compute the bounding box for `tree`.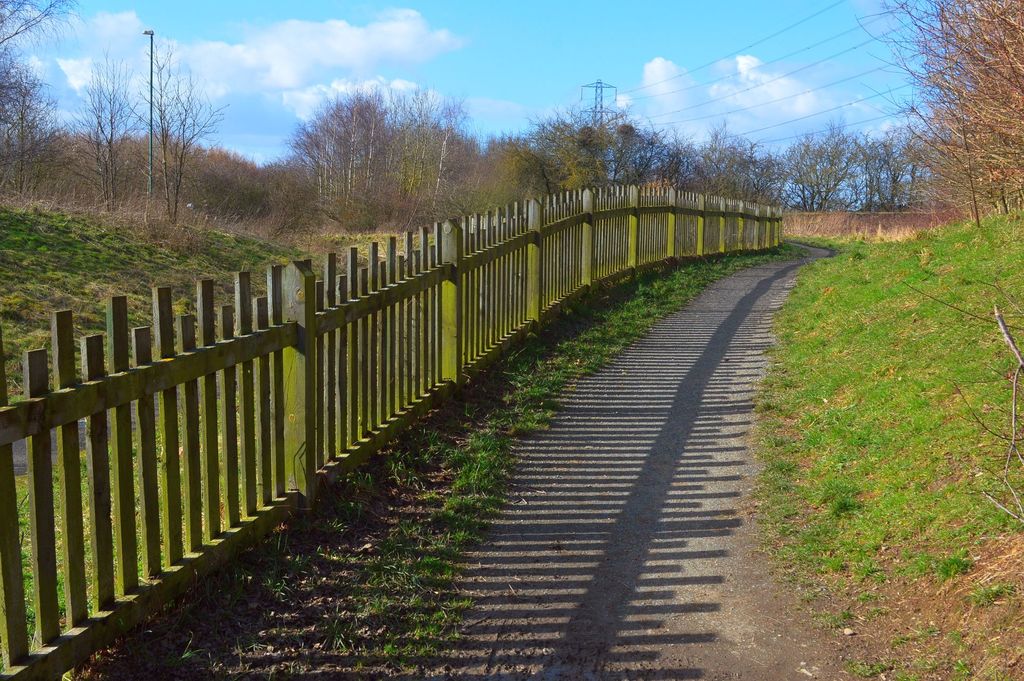
892:17:1012:234.
